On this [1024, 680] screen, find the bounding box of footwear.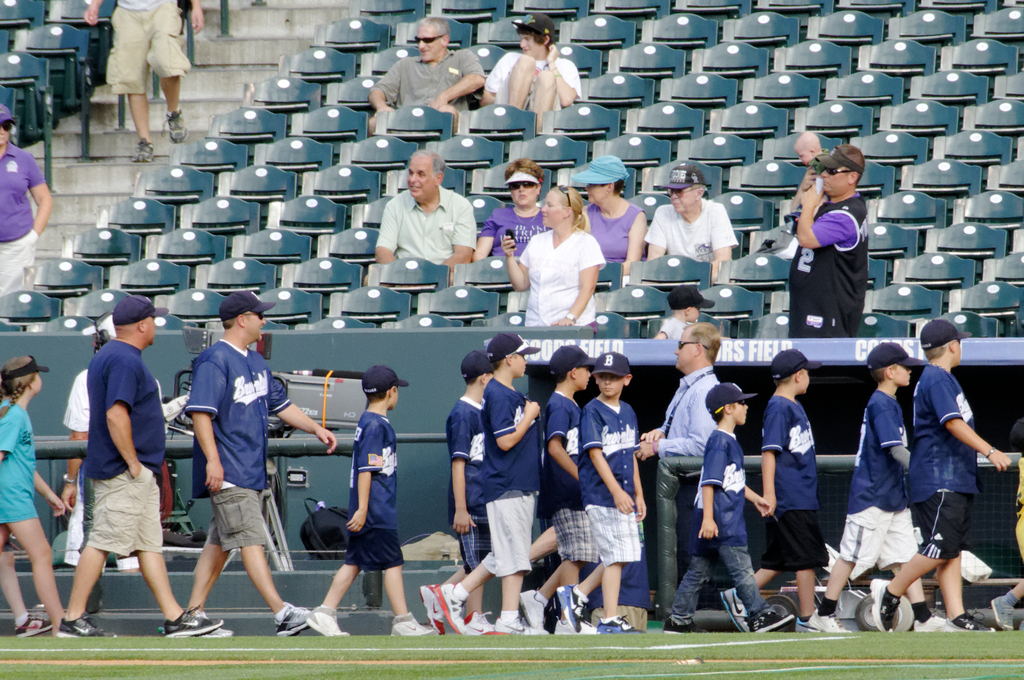
Bounding box: region(744, 608, 794, 635).
